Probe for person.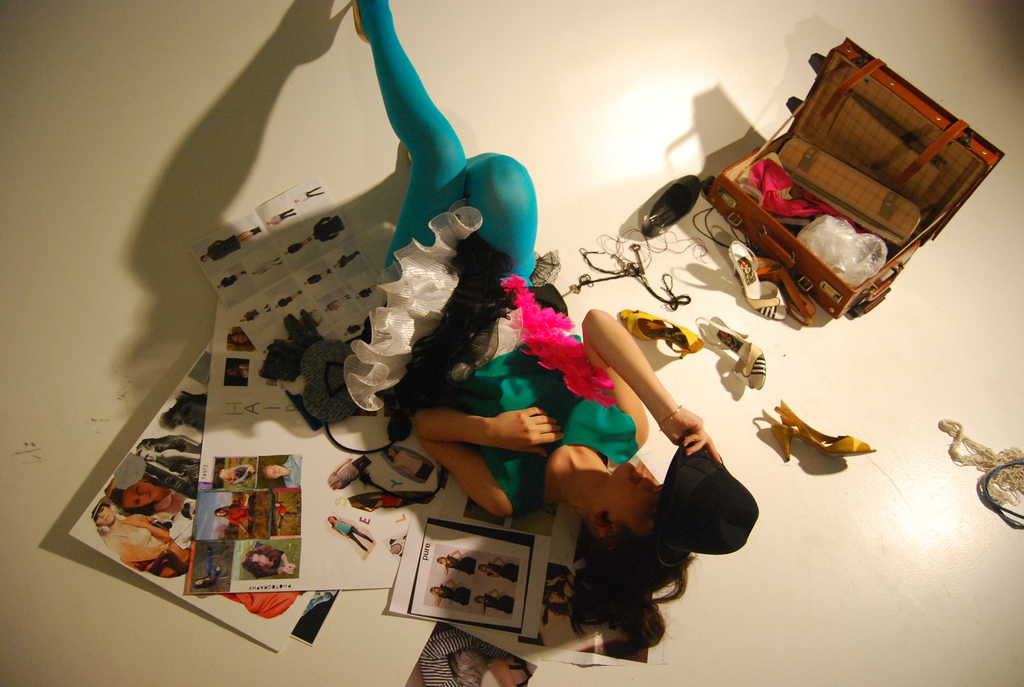
Probe result: box(428, 579, 470, 606).
